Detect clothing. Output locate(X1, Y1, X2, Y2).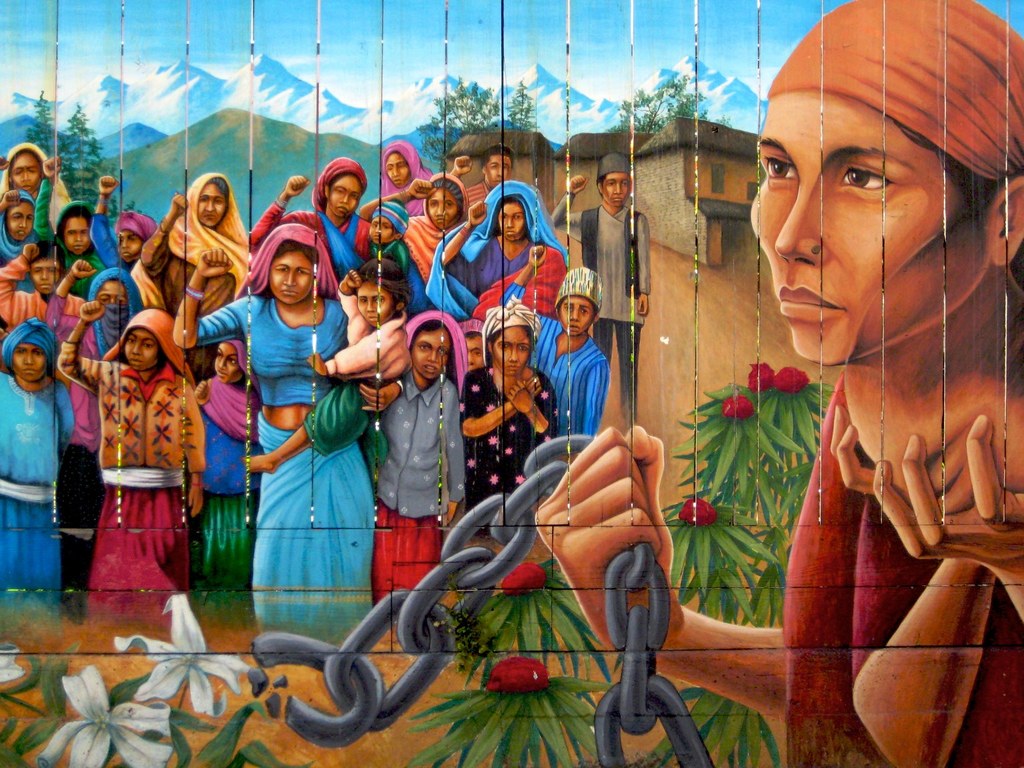
locate(784, 375, 1023, 767).
